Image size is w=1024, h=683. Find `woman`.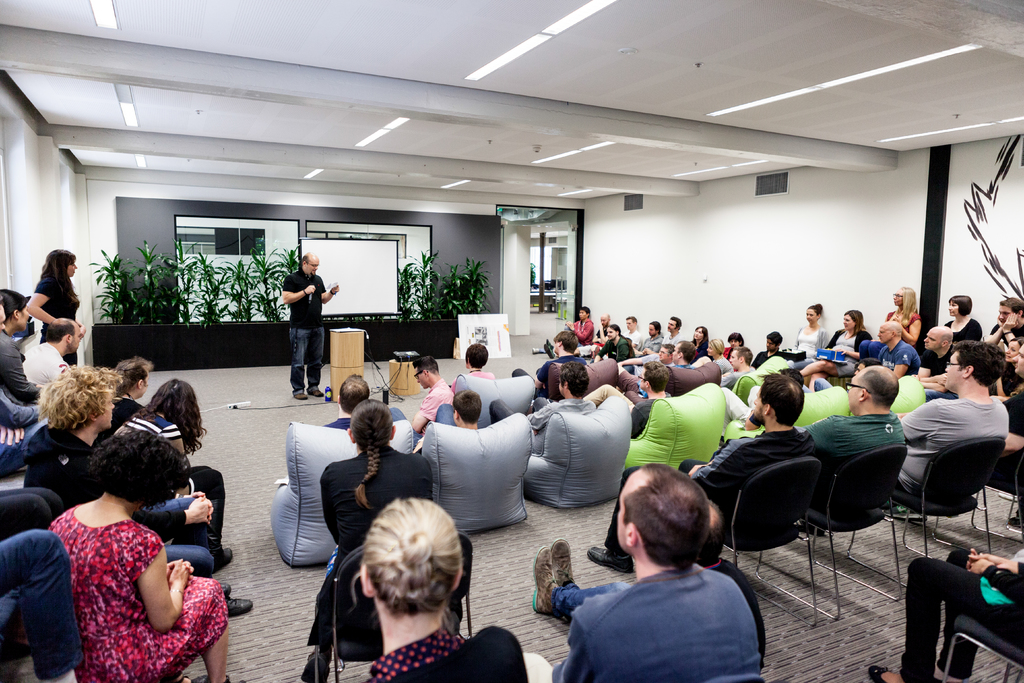
left=111, top=384, right=234, bottom=572.
